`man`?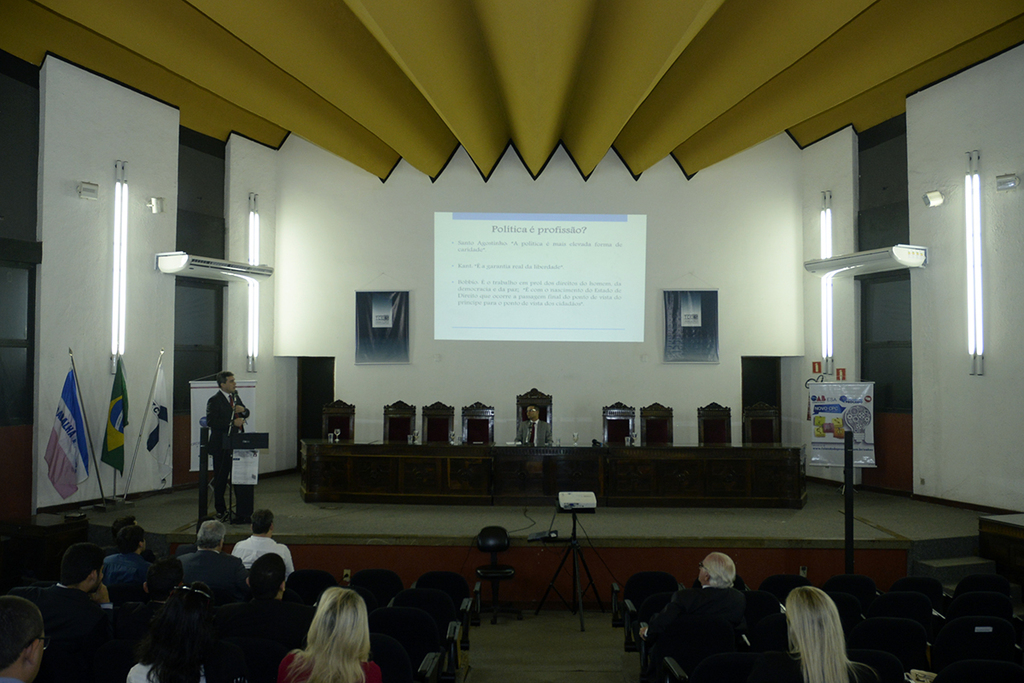
select_region(234, 513, 297, 583)
